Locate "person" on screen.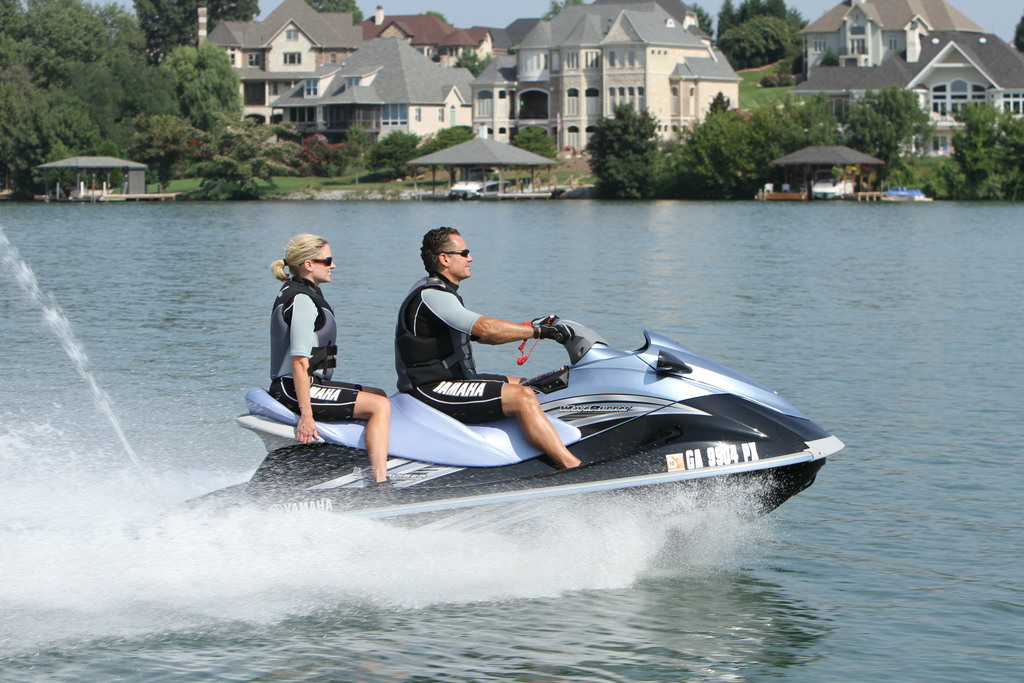
On screen at <region>394, 217, 589, 475</region>.
